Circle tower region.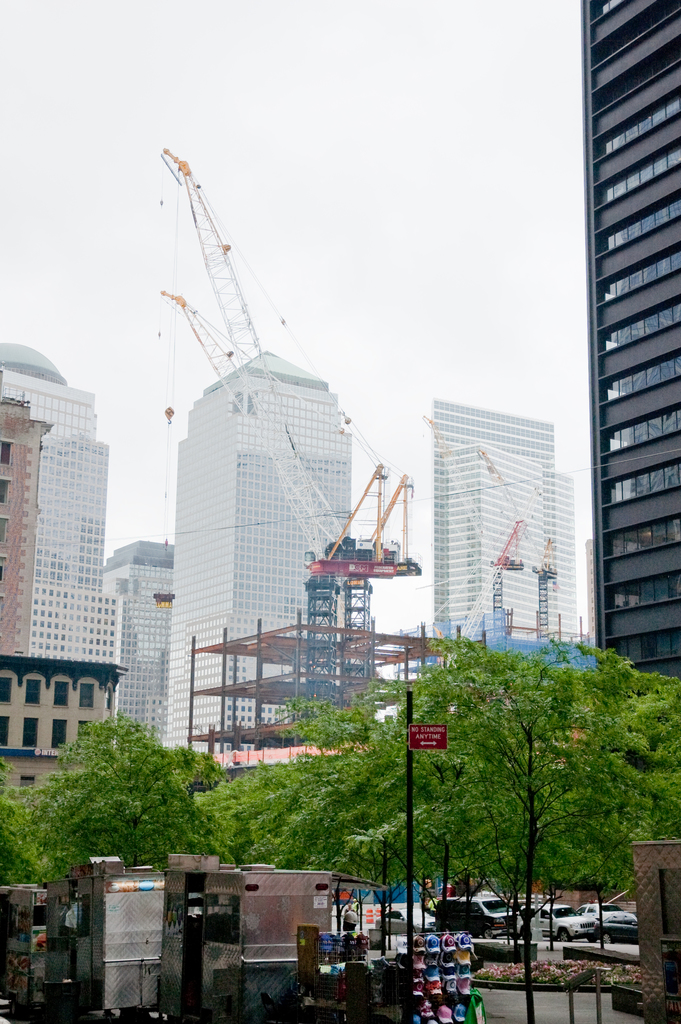
Region: x1=4, y1=344, x2=110, y2=764.
